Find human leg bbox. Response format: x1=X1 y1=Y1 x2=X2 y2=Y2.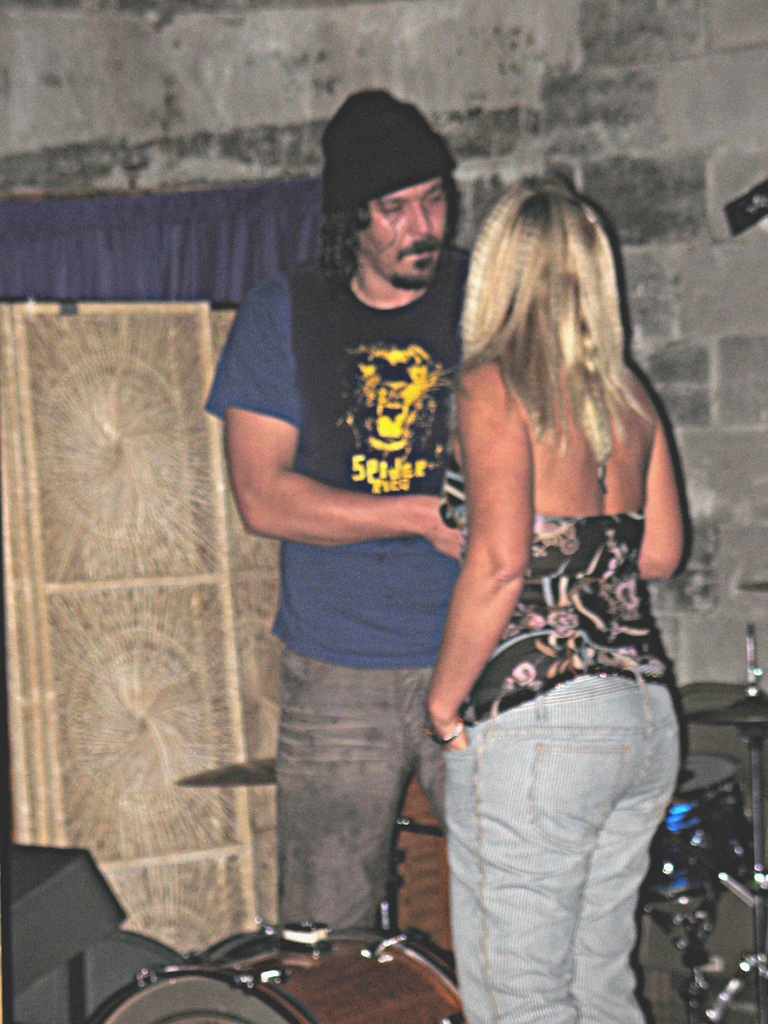
x1=441 y1=669 x2=641 y2=1023.
